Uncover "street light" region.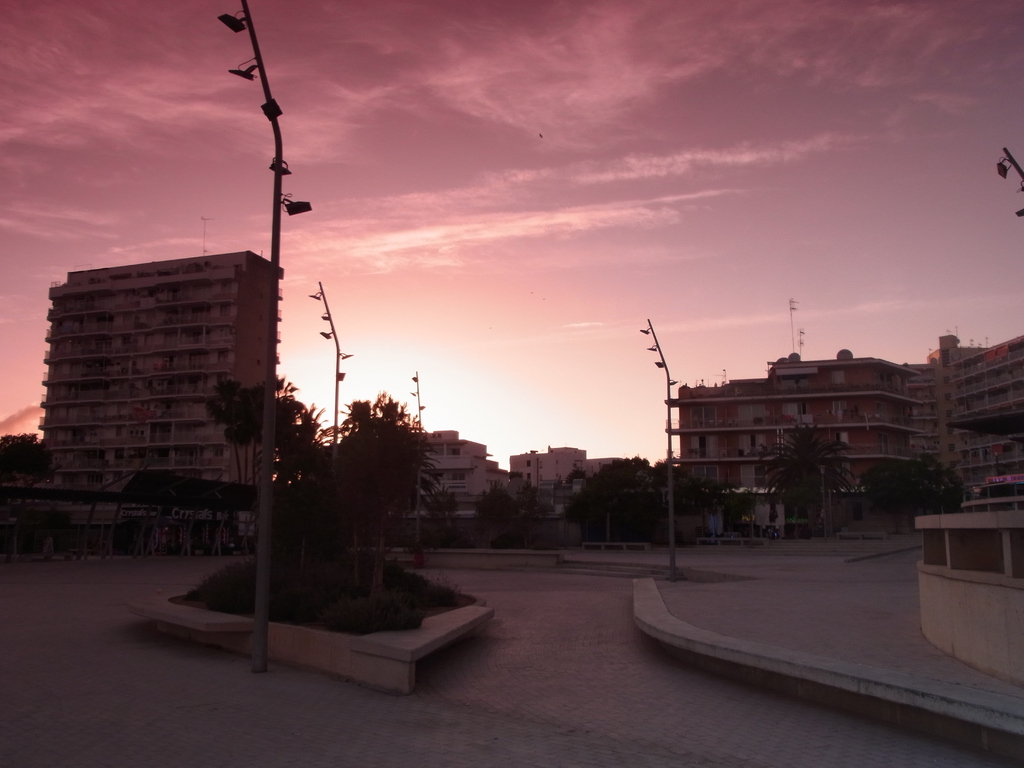
Uncovered: region(993, 145, 1023, 222).
